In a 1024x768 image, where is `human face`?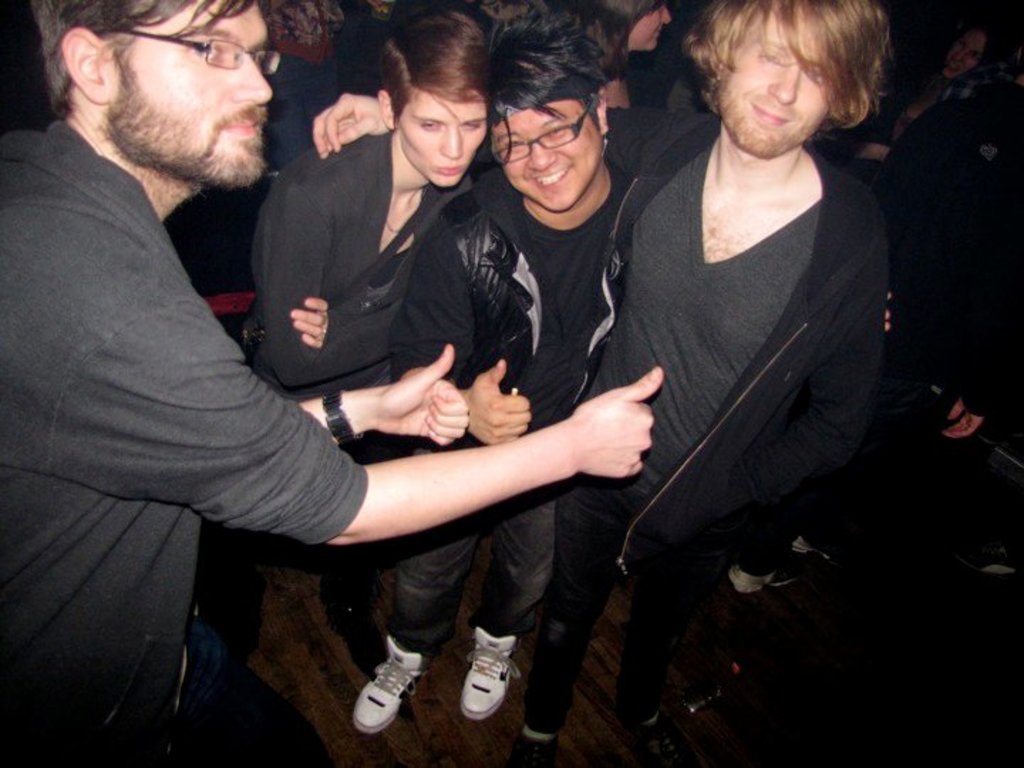
region(397, 82, 488, 191).
